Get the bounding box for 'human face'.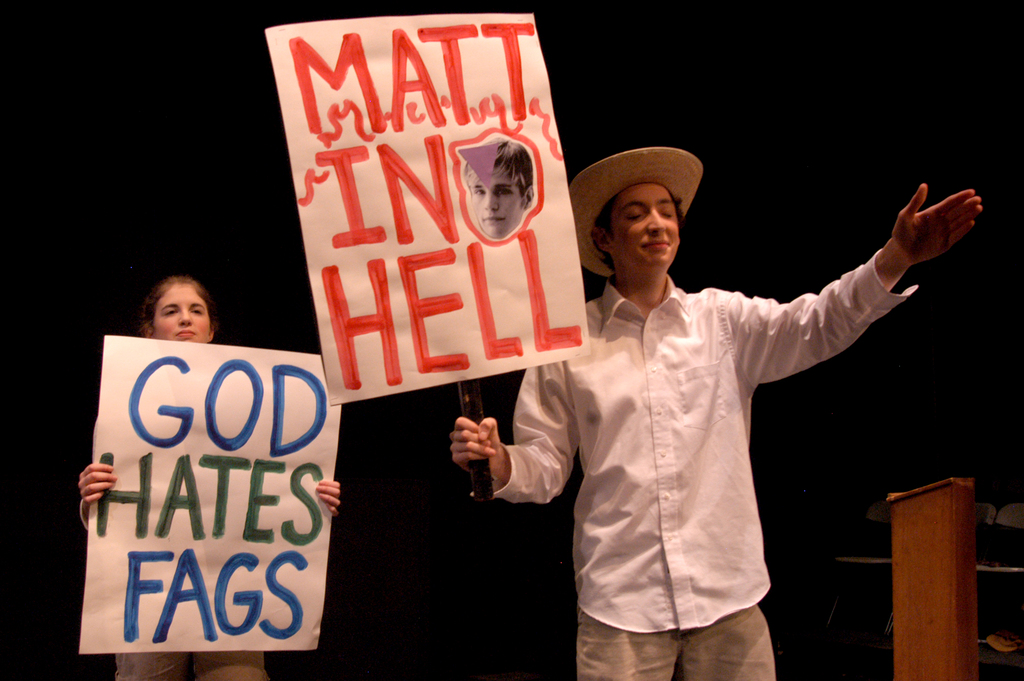
(610,184,679,271).
